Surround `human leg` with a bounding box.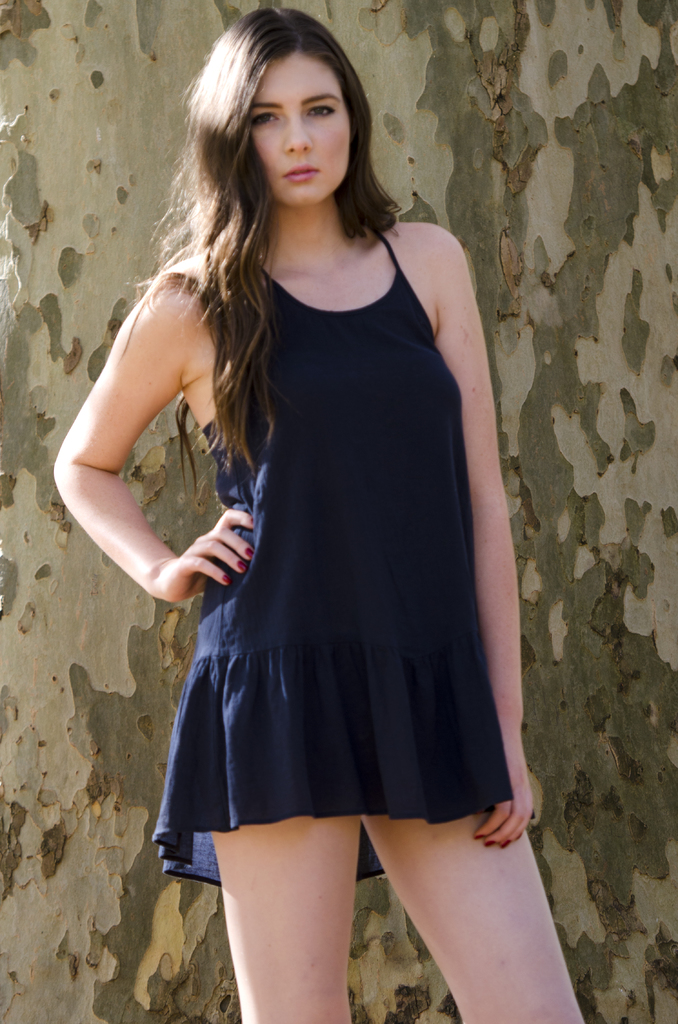
select_region(204, 815, 359, 1023).
